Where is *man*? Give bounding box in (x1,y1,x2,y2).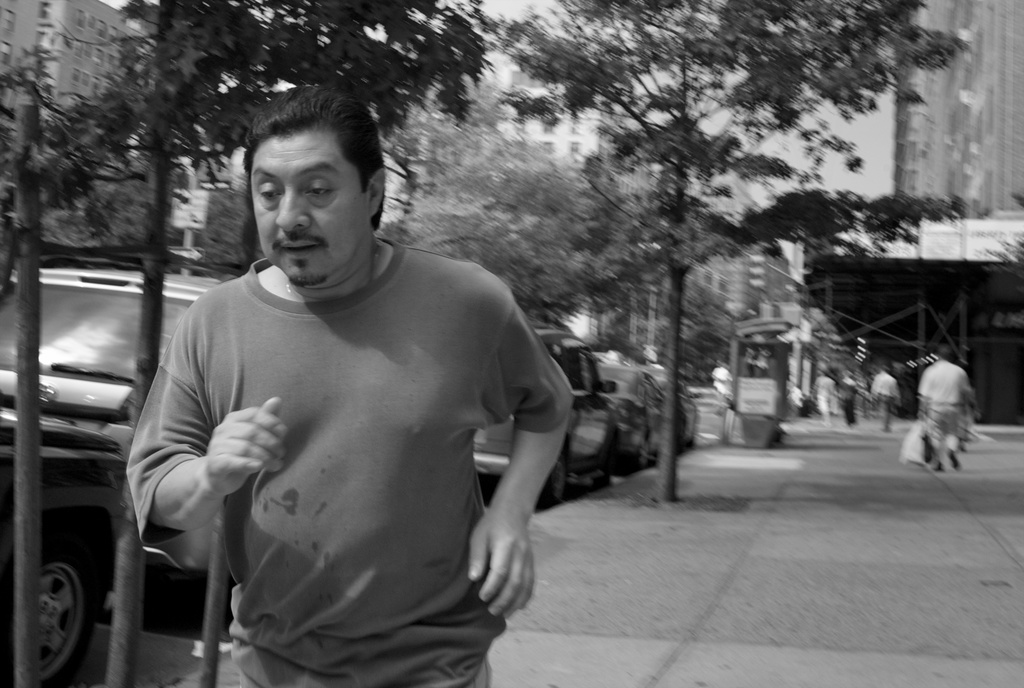
(119,104,584,681).
